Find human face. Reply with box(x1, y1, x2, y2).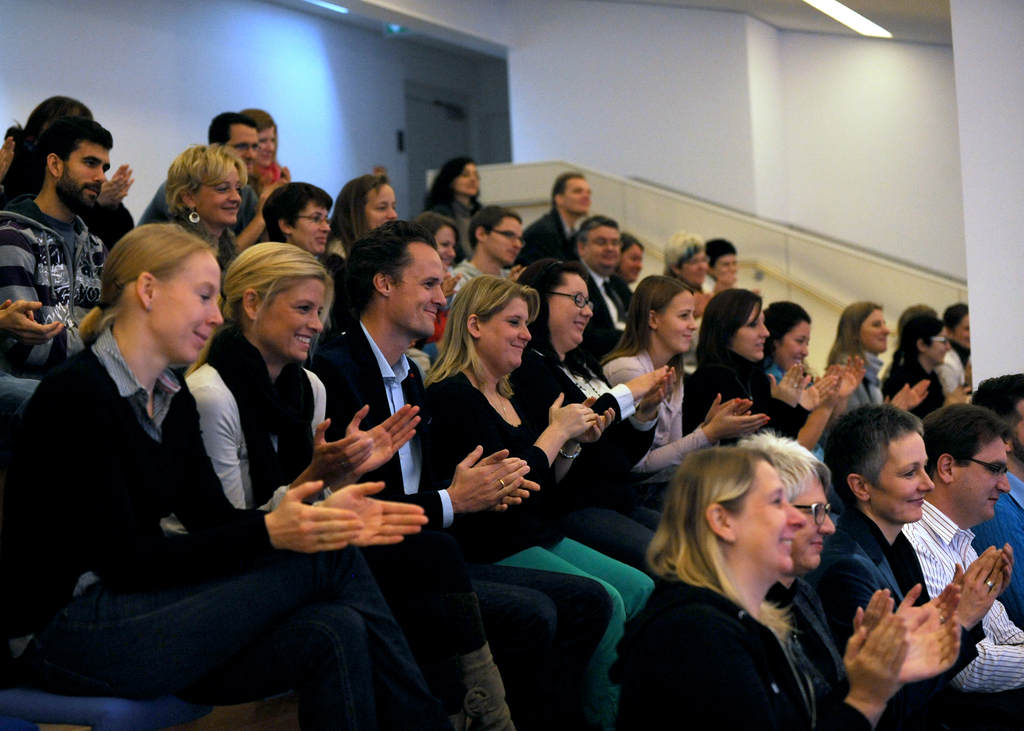
box(588, 225, 620, 263).
